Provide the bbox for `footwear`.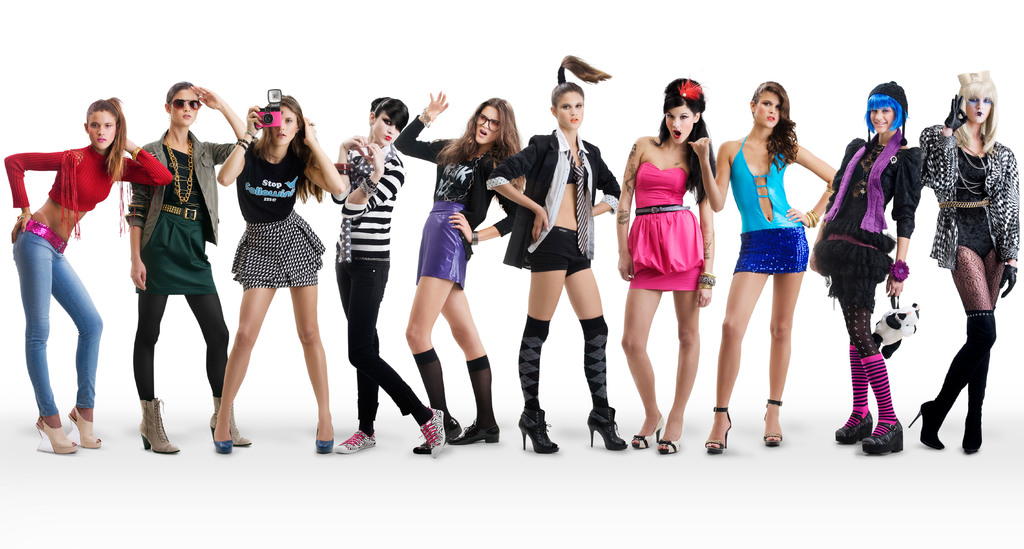
[411, 415, 461, 456].
